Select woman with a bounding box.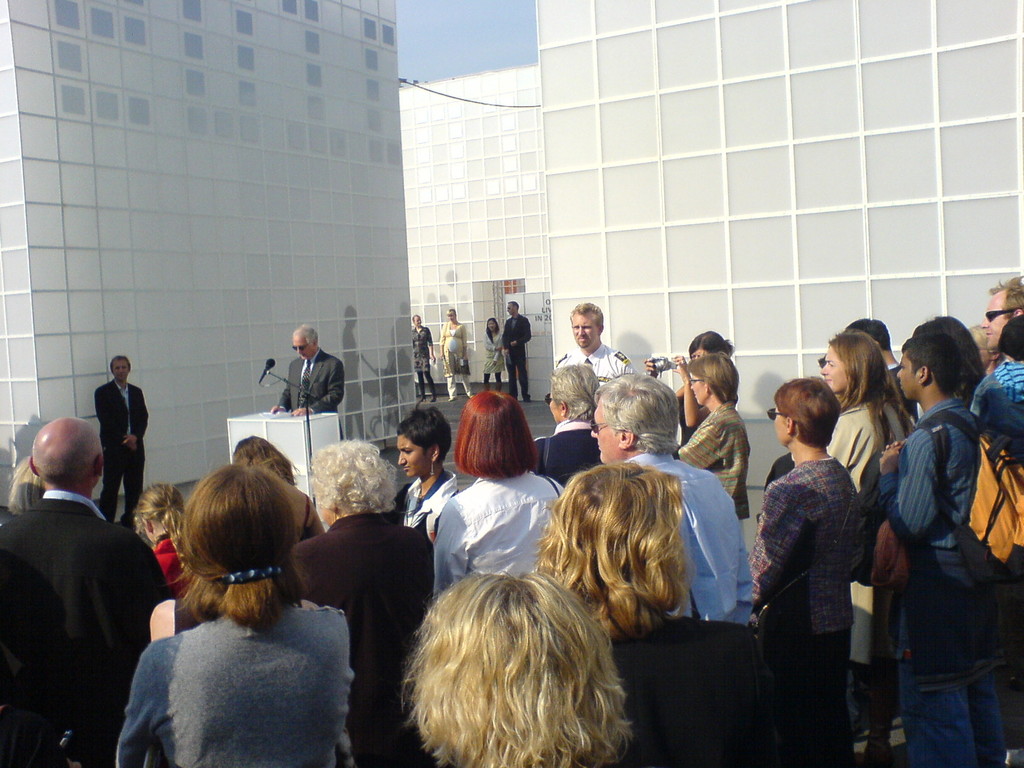
650/332/734/452.
